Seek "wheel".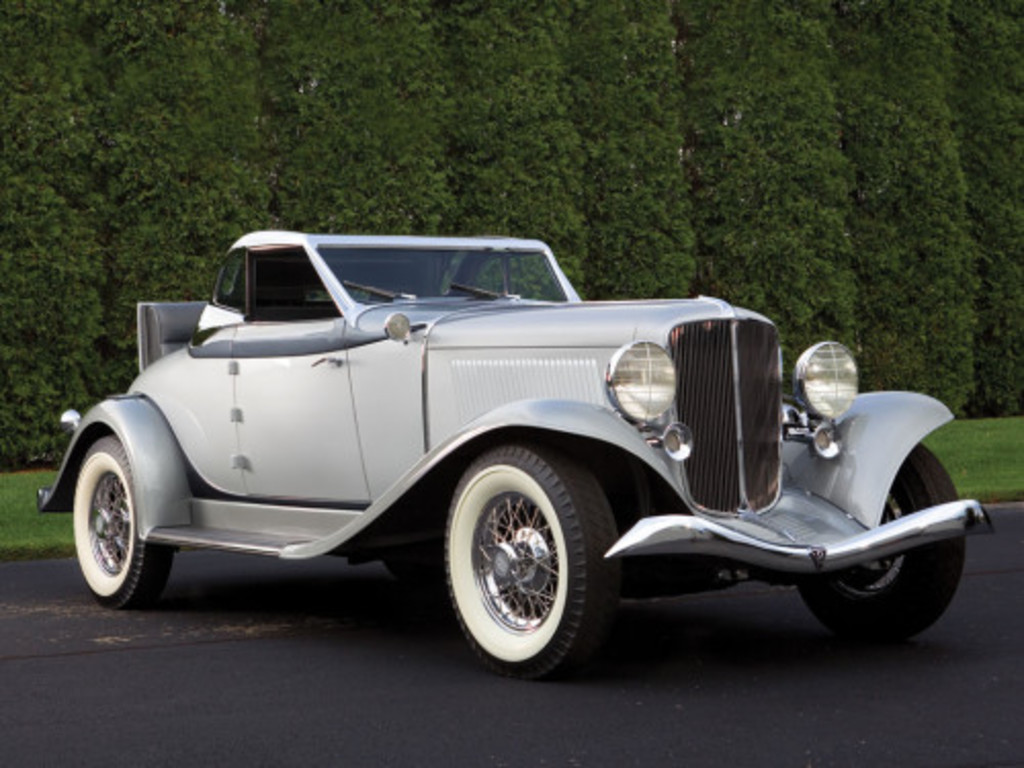
box(70, 438, 170, 610).
